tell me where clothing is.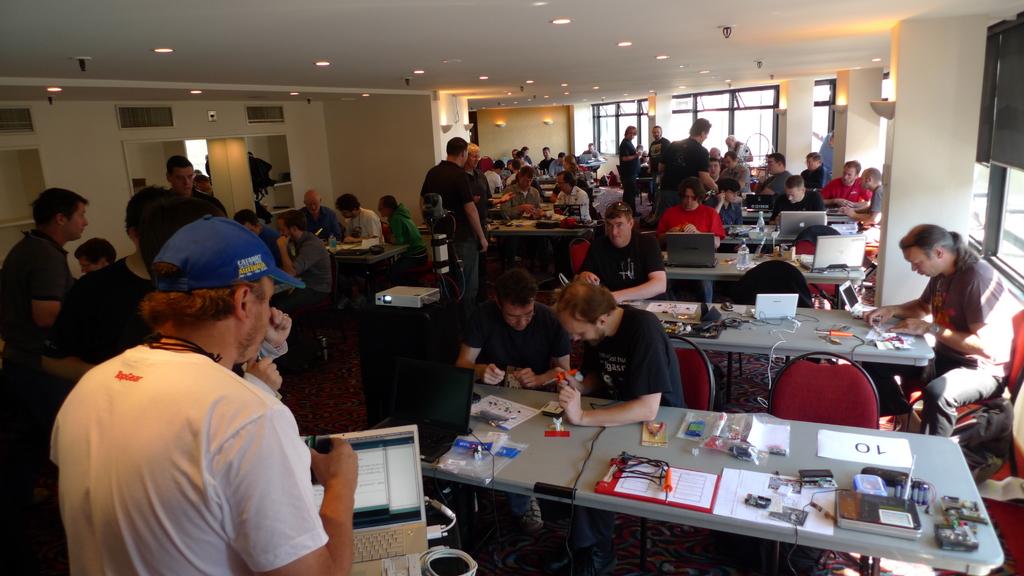
clothing is at 576:305:685:547.
